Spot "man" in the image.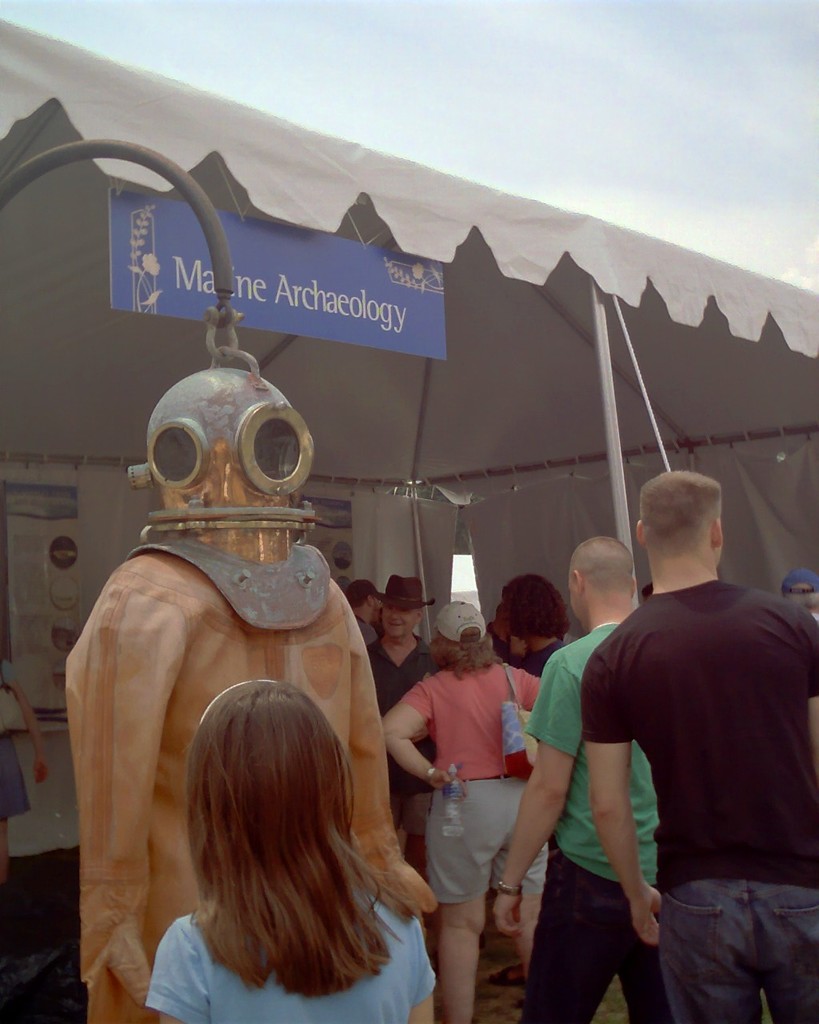
"man" found at [350, 581, 386, 642].
